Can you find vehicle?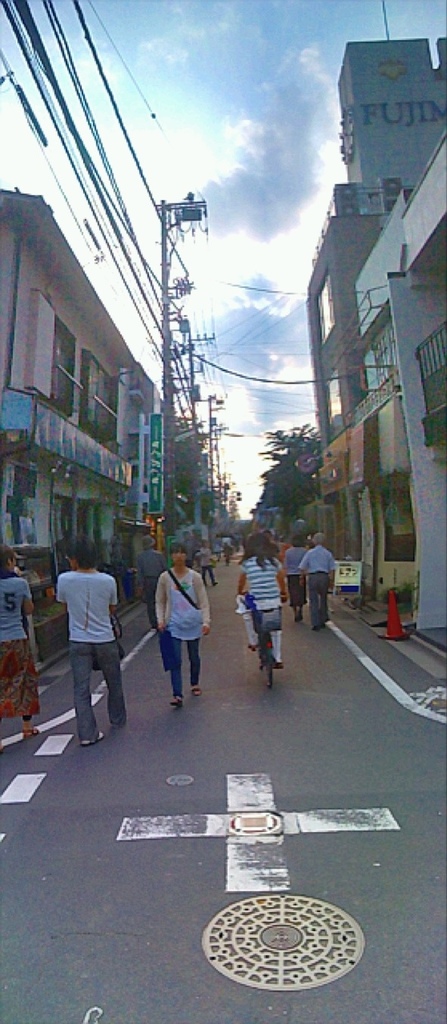
Yes, bounding box: {"left": 257, "top": 618, "right": 280, "bottom": 688}.
